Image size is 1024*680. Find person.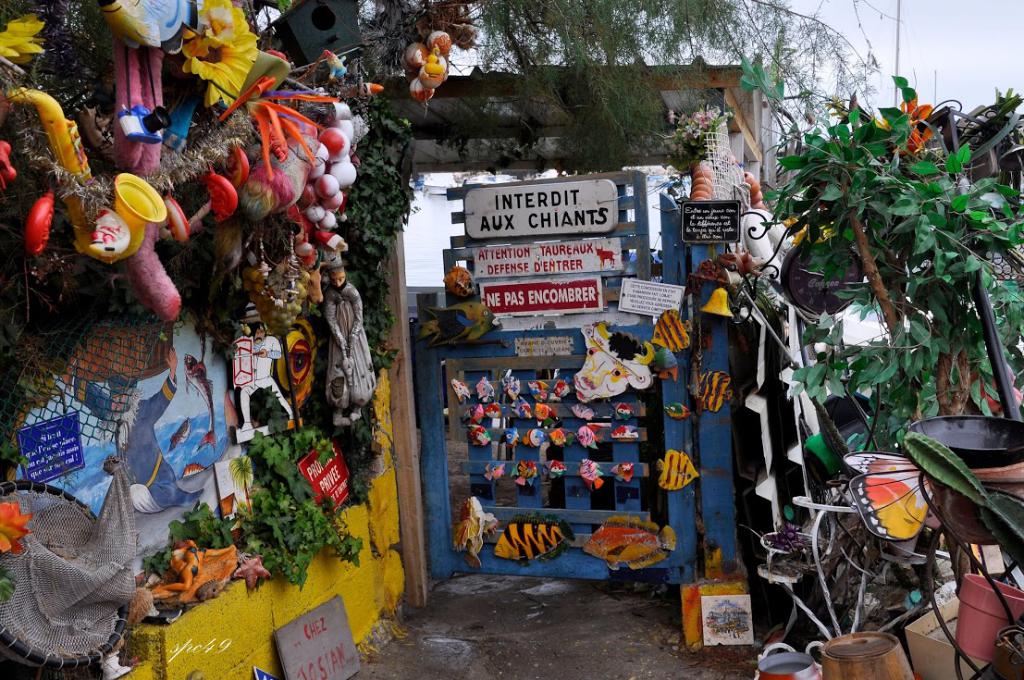
region(323, 266, 377, 428).
